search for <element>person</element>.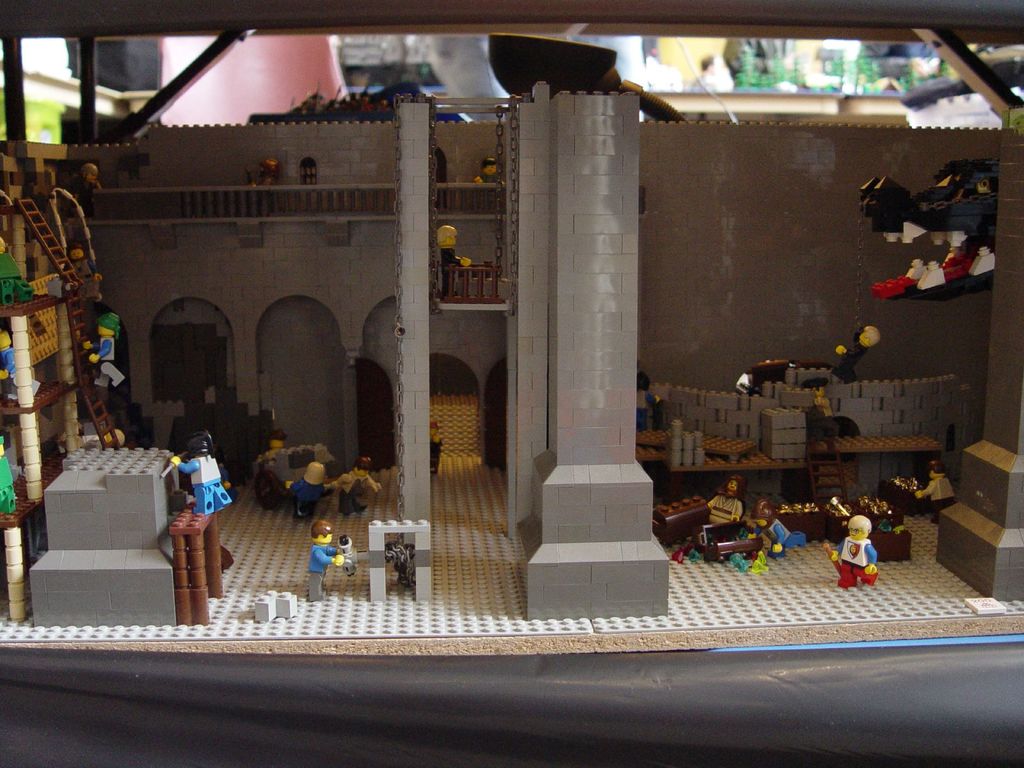
Found at locate(242, 158, 288, 184).
